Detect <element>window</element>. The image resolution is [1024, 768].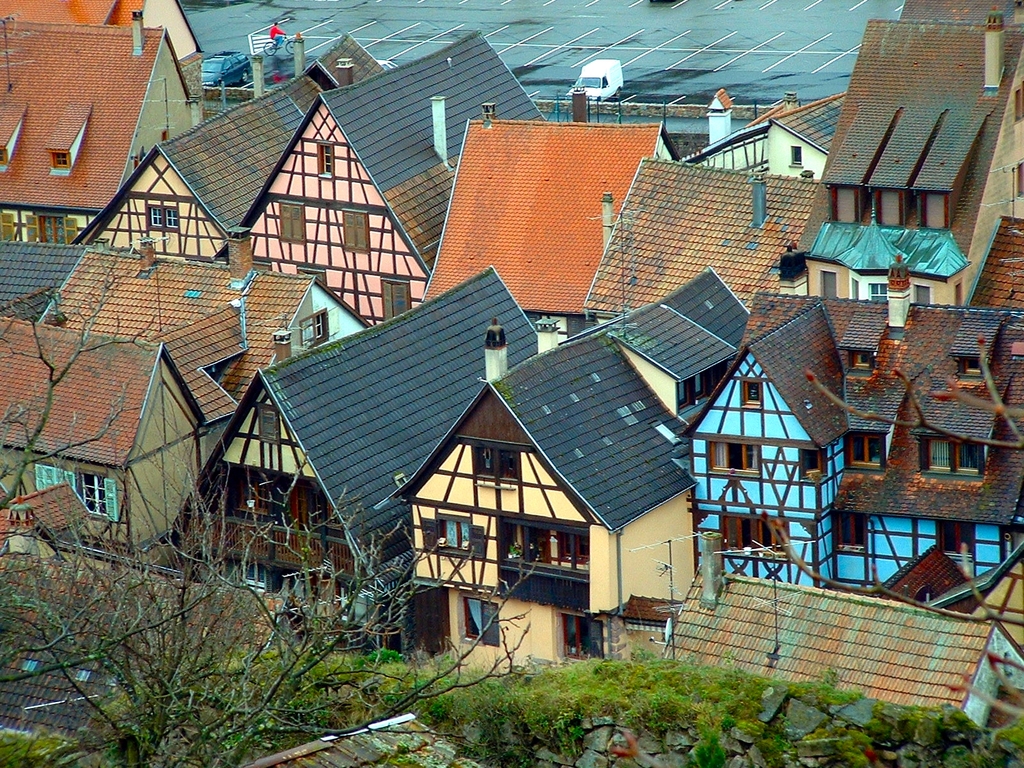
564/620/602/653.
